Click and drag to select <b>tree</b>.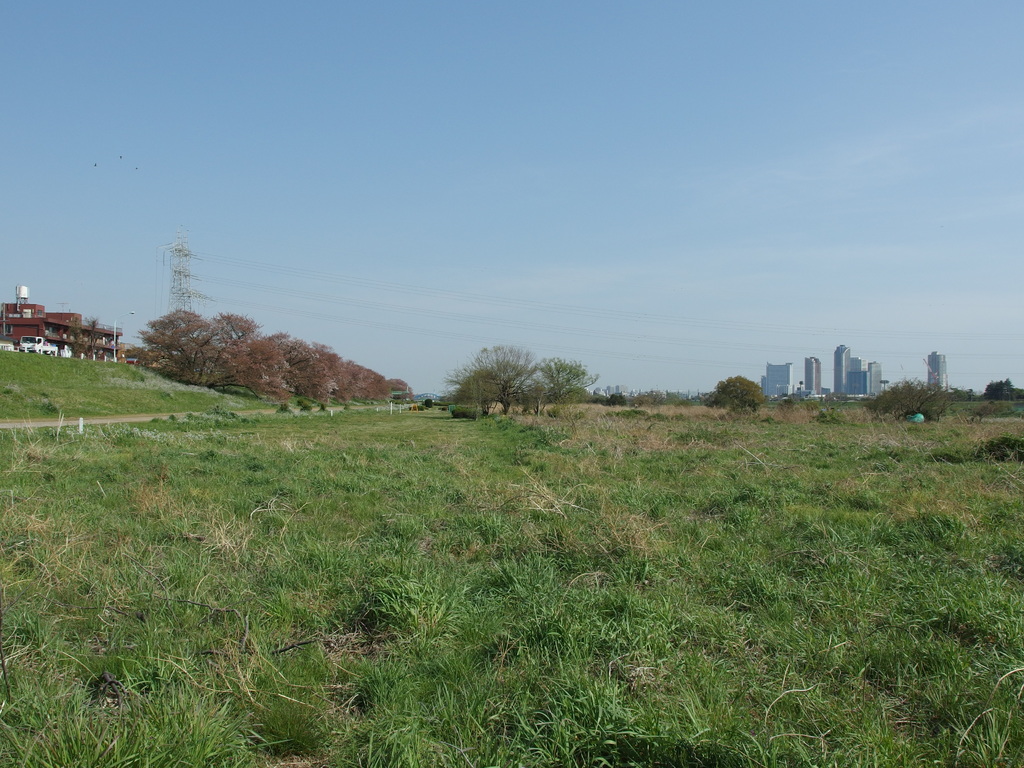
Selection: rect(977, 375, 1017, 403).
